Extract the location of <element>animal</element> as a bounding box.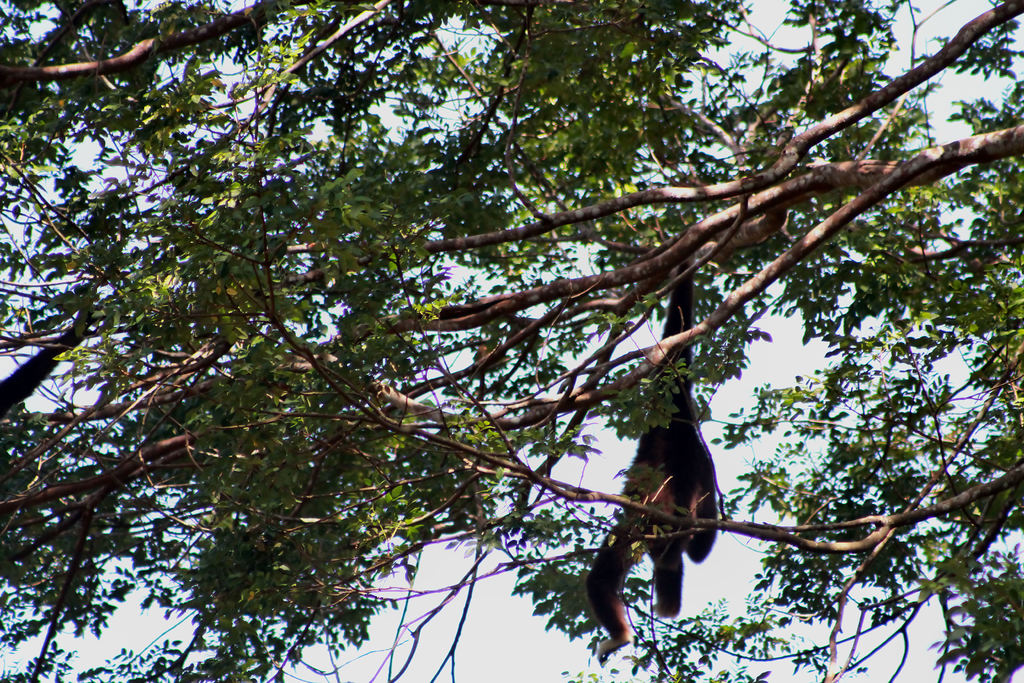
[x1=592, y1=241, x2=720, y2=662].
